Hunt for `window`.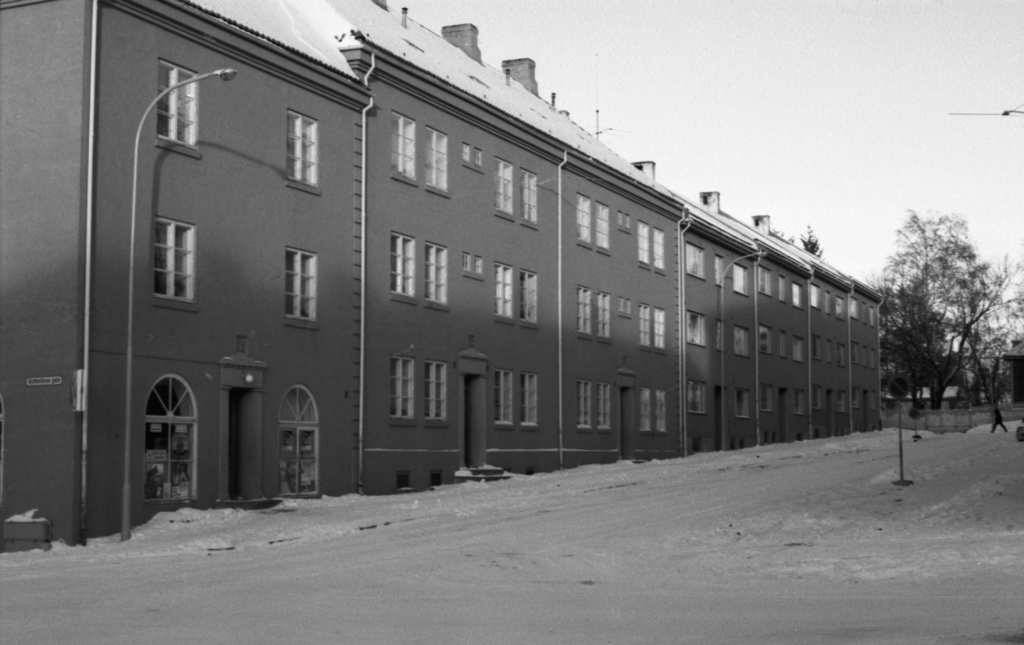
Hunted down at BBox(793, 336, 801, 360).
